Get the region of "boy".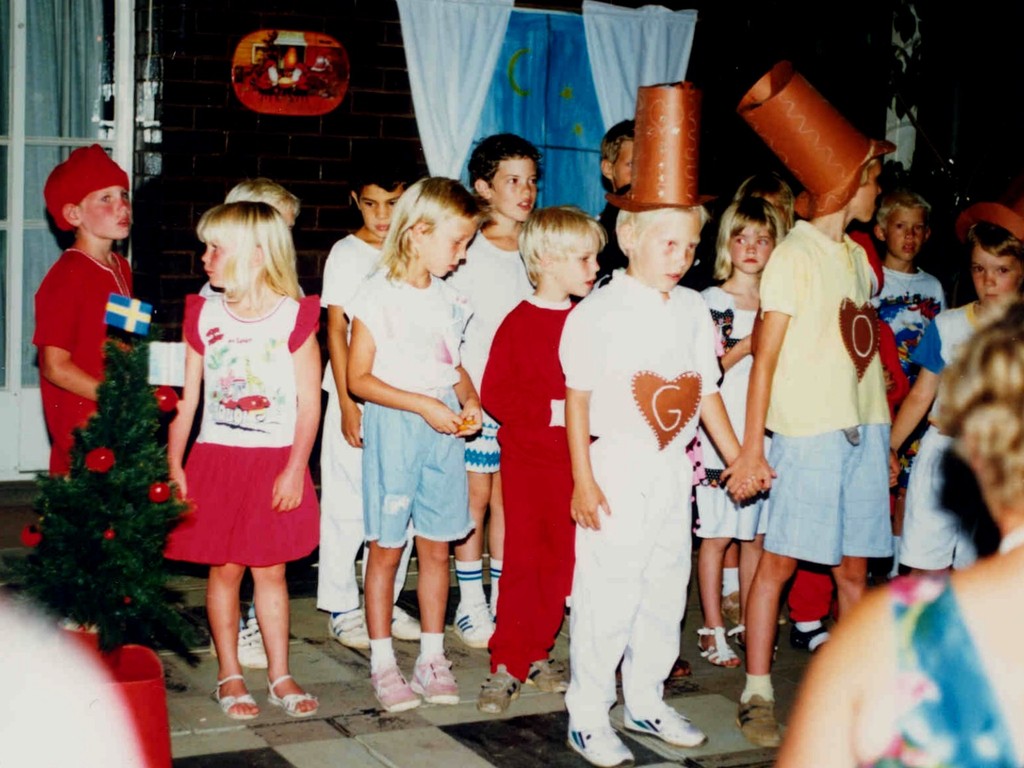
x1=320, y1=154, x2=426, y2=650.
